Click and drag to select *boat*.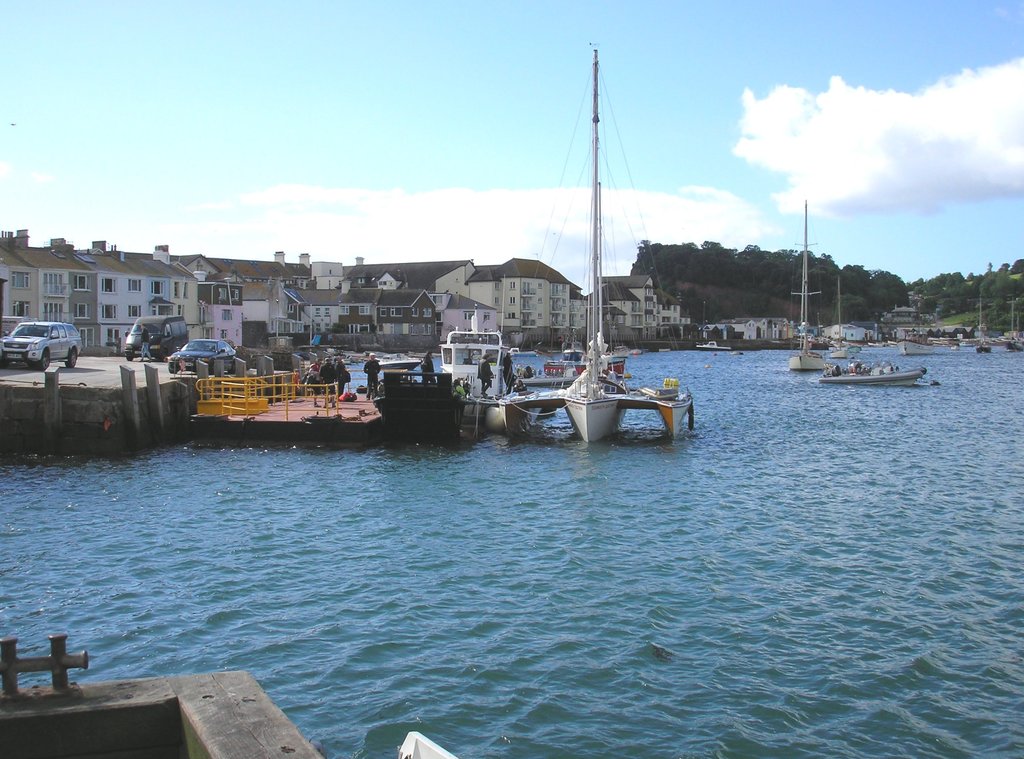
Selection: bbox=[378, 354, 416, 369].
